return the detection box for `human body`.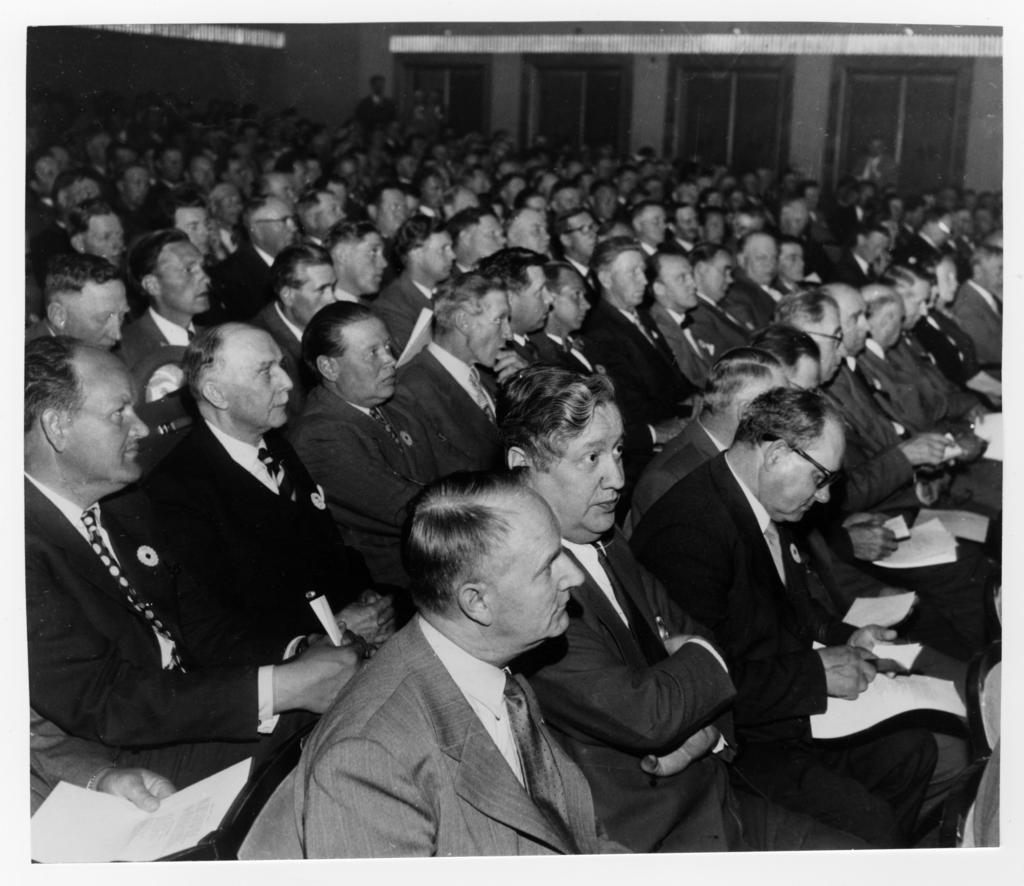
[10,473,364,856].
